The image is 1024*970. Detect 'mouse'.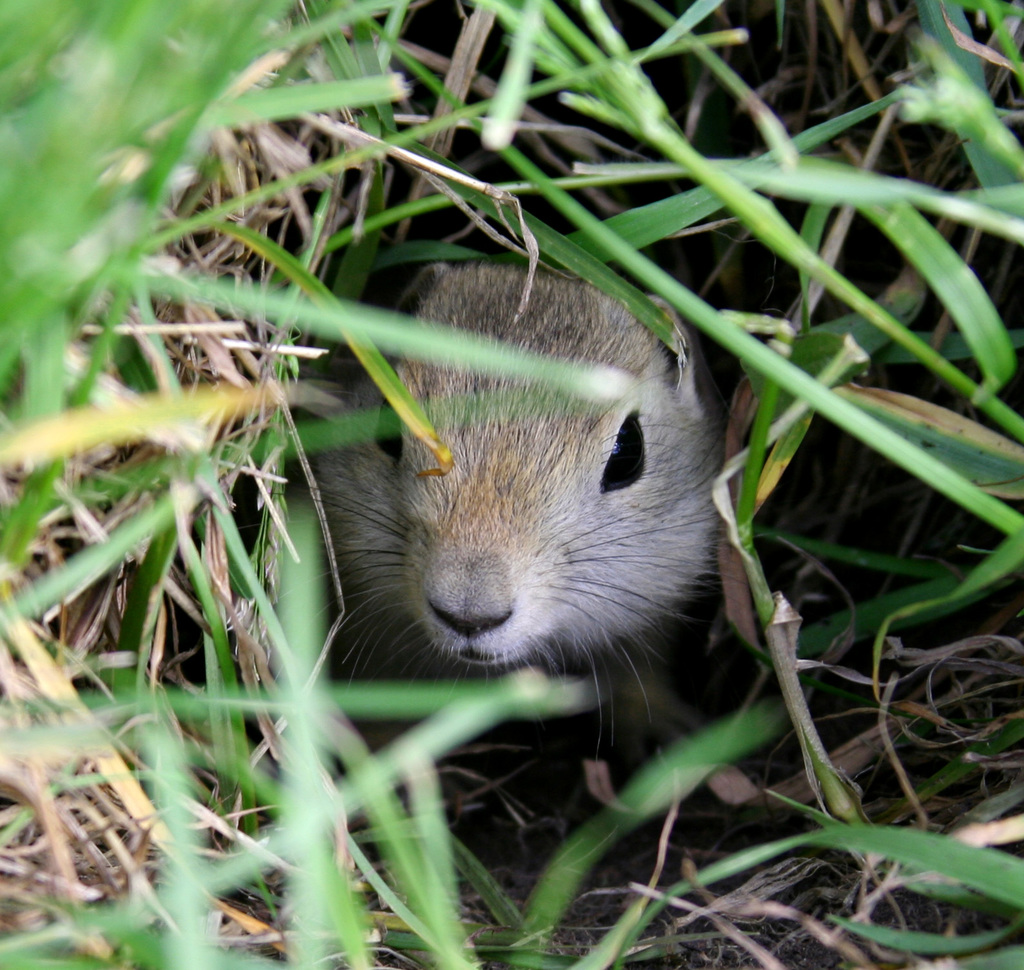
Detection: select_region(298, 257, 769, 704).
